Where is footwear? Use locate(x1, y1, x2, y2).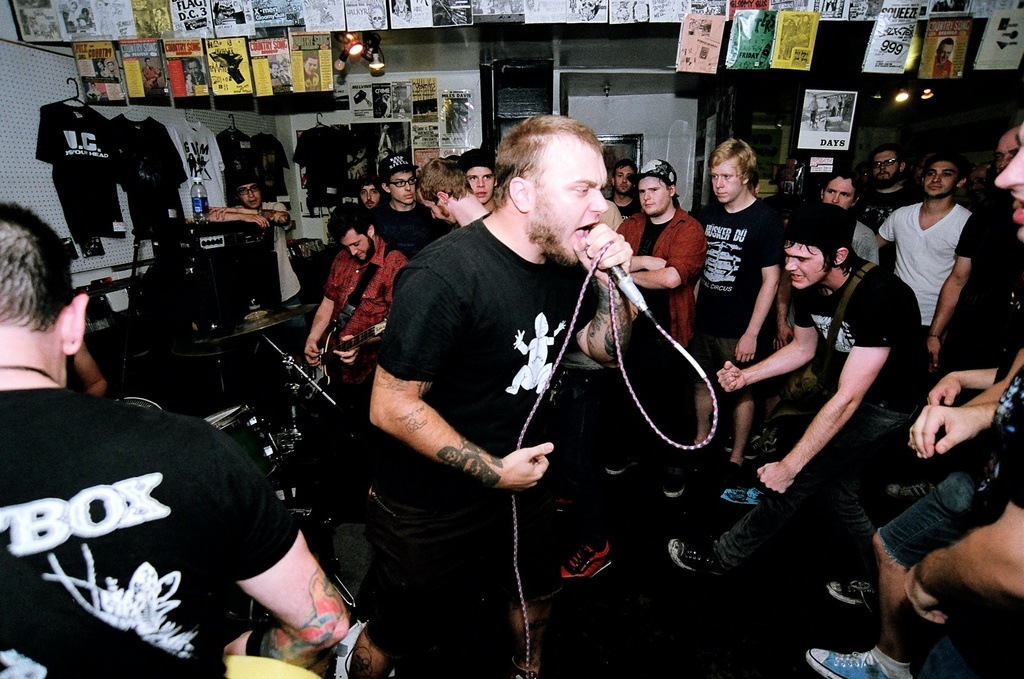
locate(824, 568, 888, 599).
